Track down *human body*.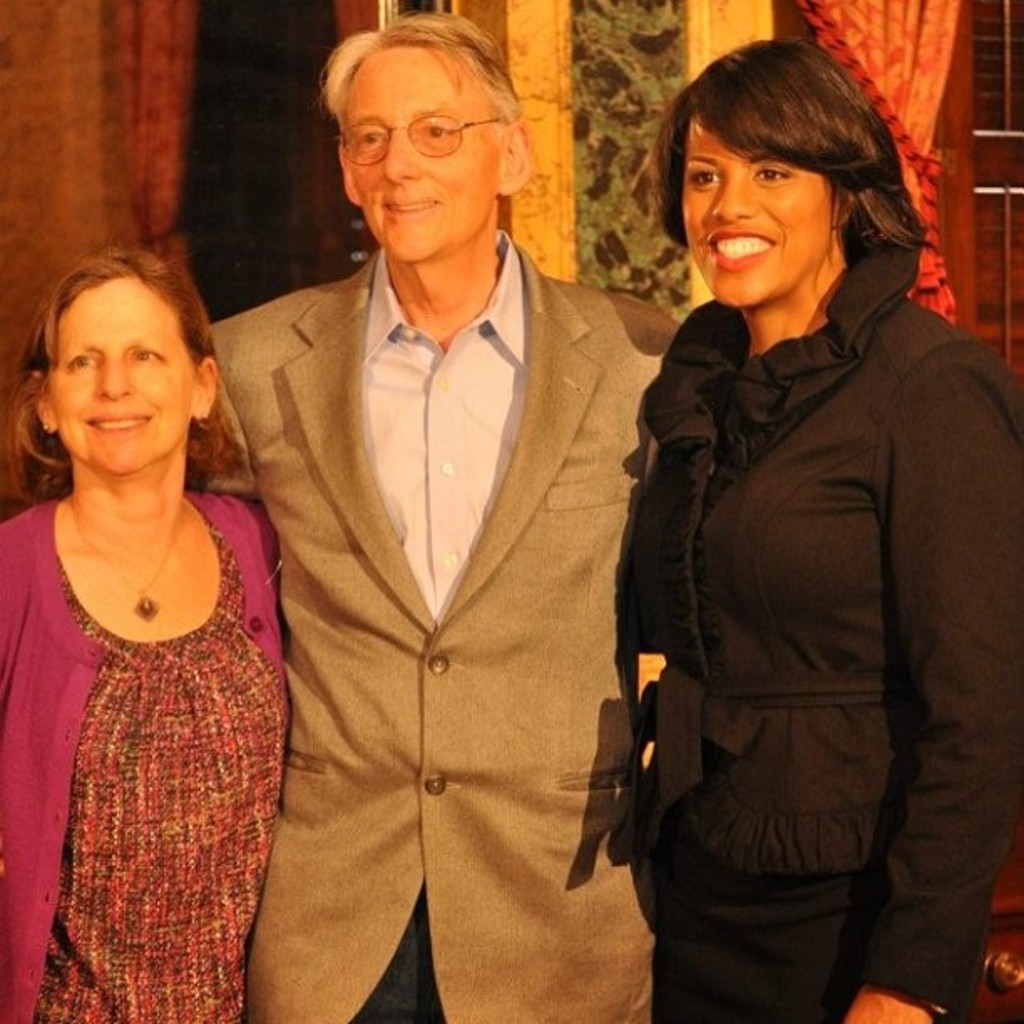
Tracked to detection(10, 238, 298, 1004).
